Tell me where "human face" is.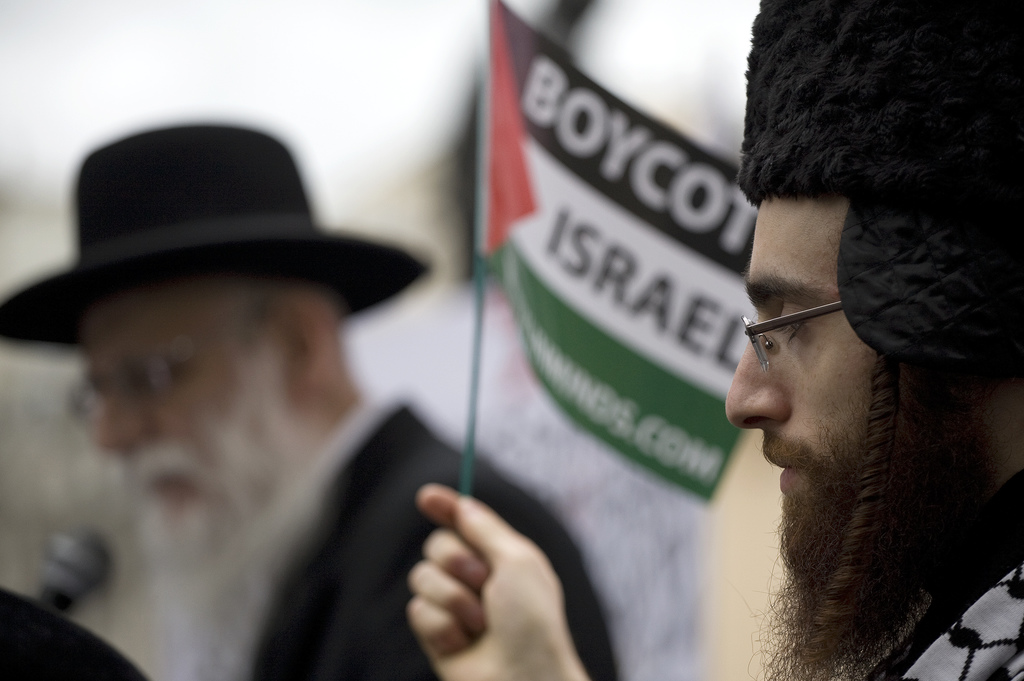
"human face" is at (left=91, top=302, right=264, bottom=519).
